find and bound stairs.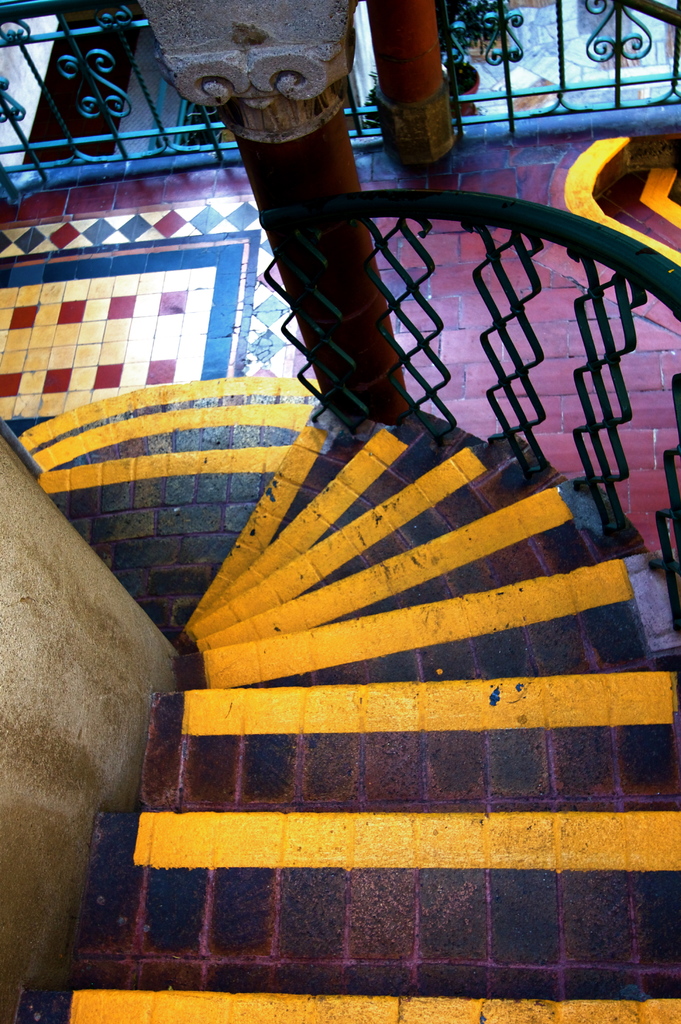
Bound: select_region(12, 391, 680, 1023).
